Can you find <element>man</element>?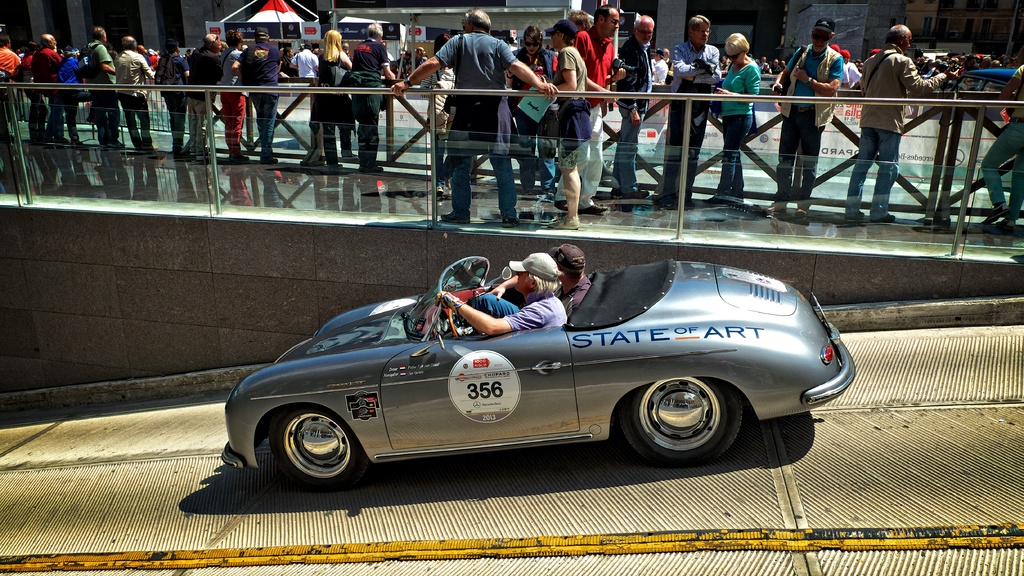
Yes, bounding box: box(184, 31, 225, 159).
